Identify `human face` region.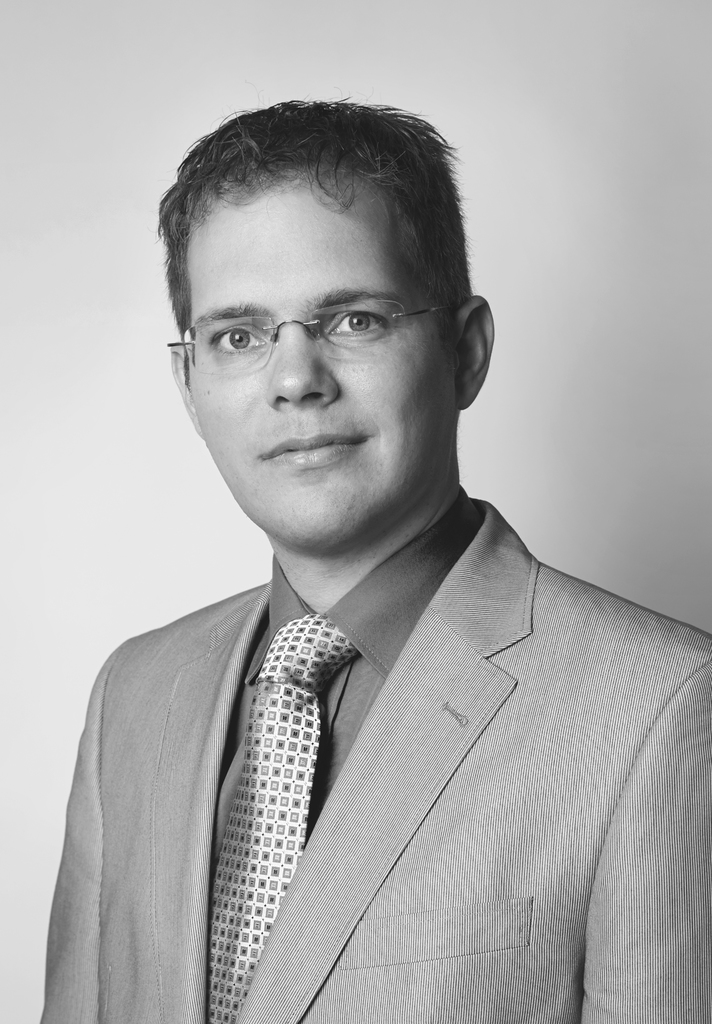
Region: bbox(193, 172, 458, 547).
